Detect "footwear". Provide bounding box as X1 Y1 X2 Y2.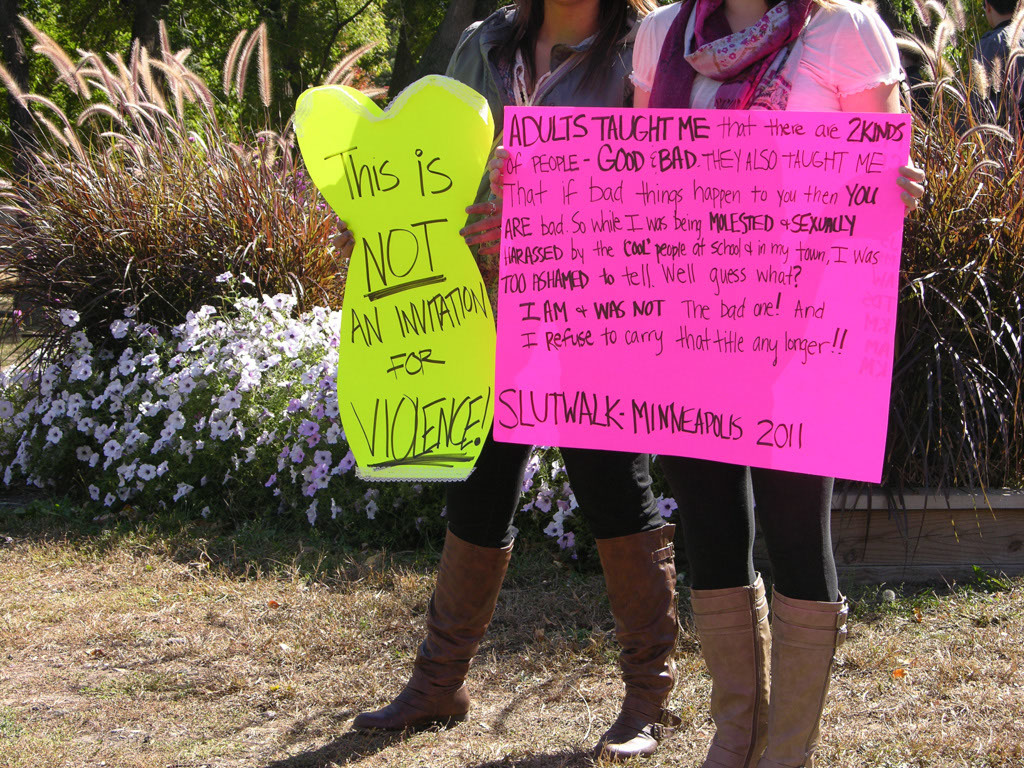
360 552 504 760.
